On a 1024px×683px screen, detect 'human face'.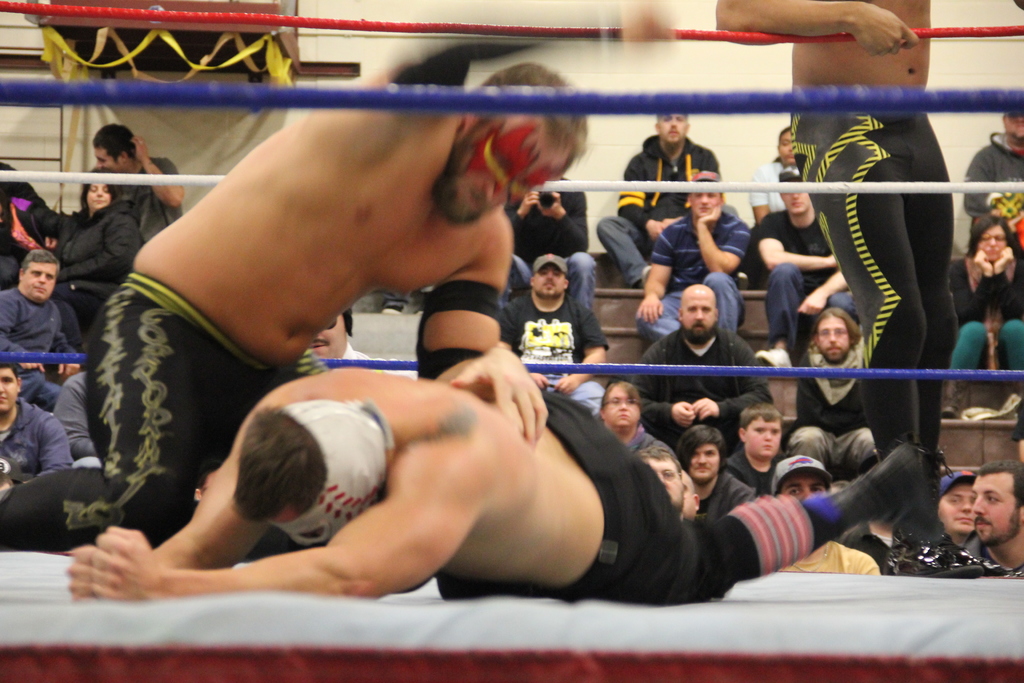
<bbox>692, 192, 722, 218</bbox>.
